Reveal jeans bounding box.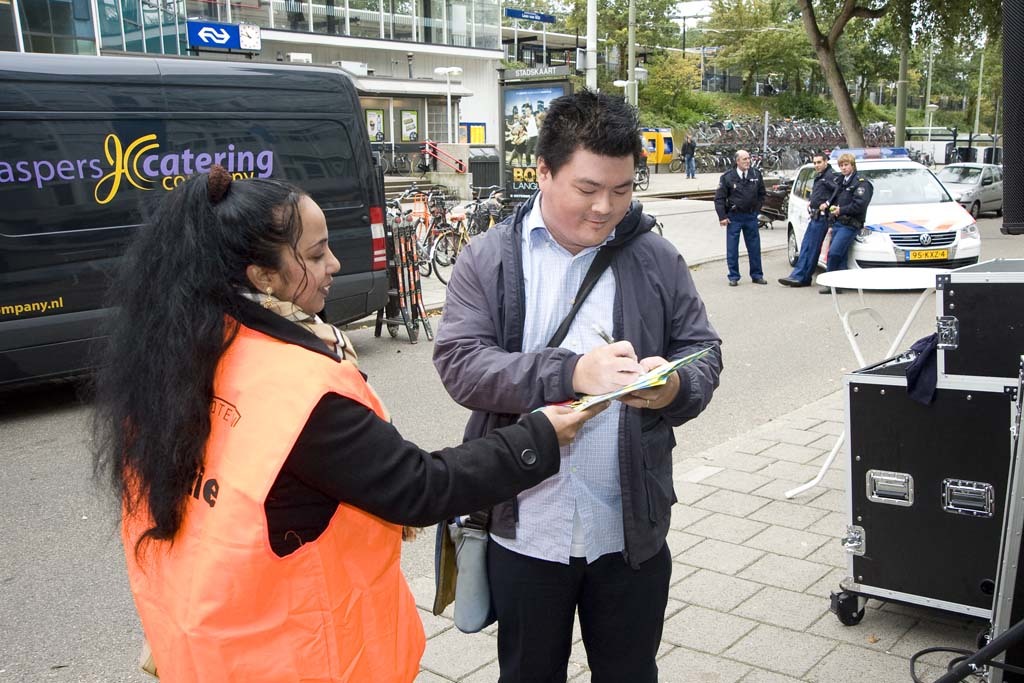
Revealed: 475,546,676,670.
